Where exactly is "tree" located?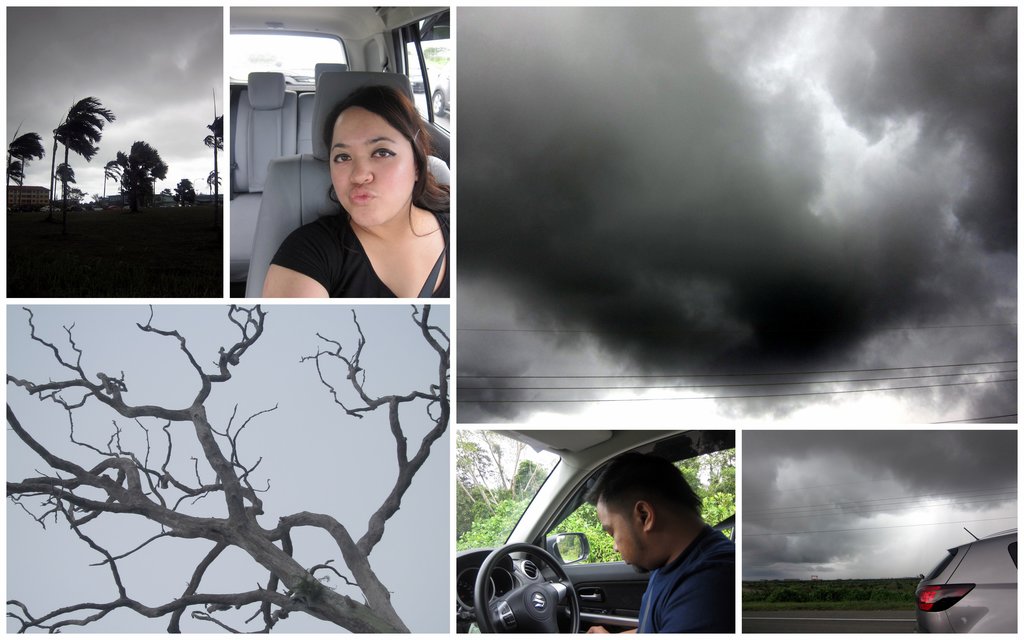
Its bounding box is 0/305/452/634.
